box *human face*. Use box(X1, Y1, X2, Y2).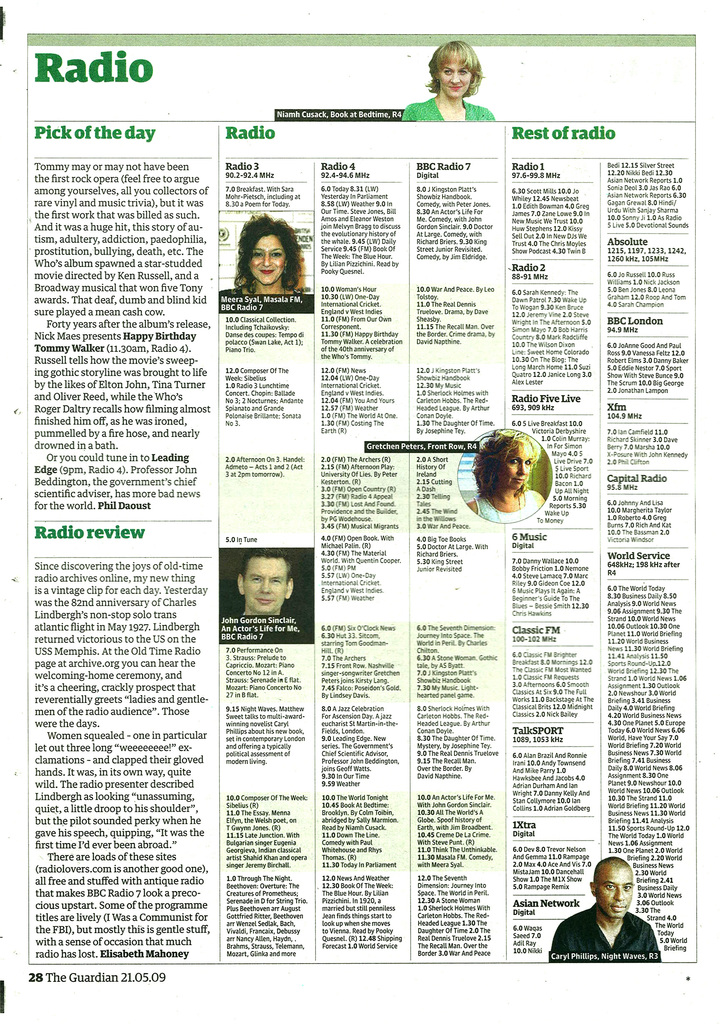
box(496, 447, 536, 492).
